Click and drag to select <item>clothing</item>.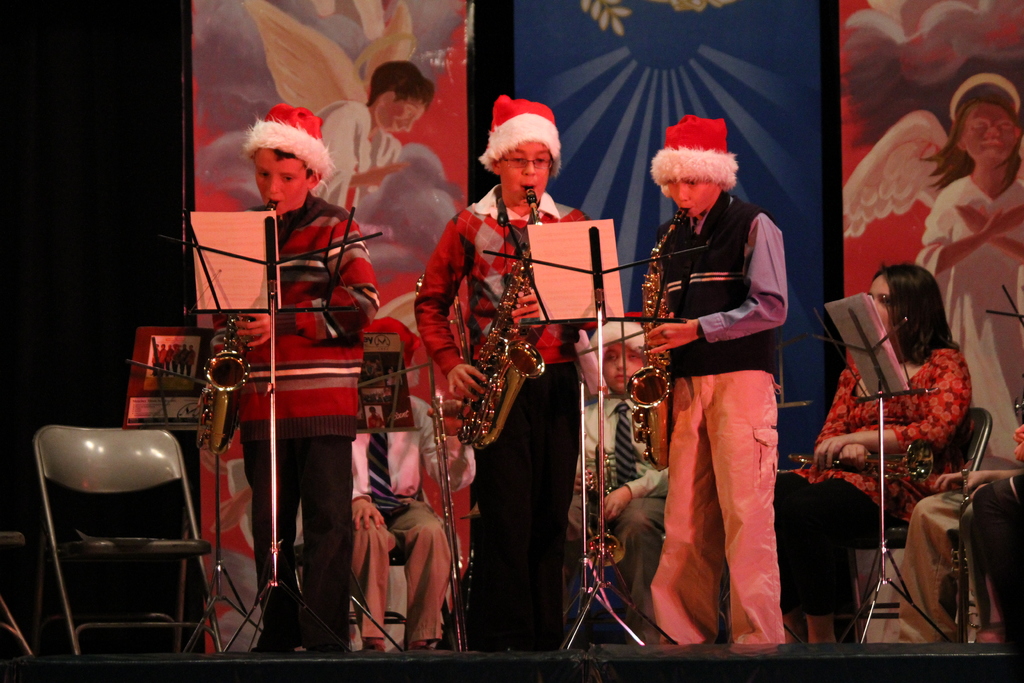
Selection: <region>561, 393, 673, 639</region>.
